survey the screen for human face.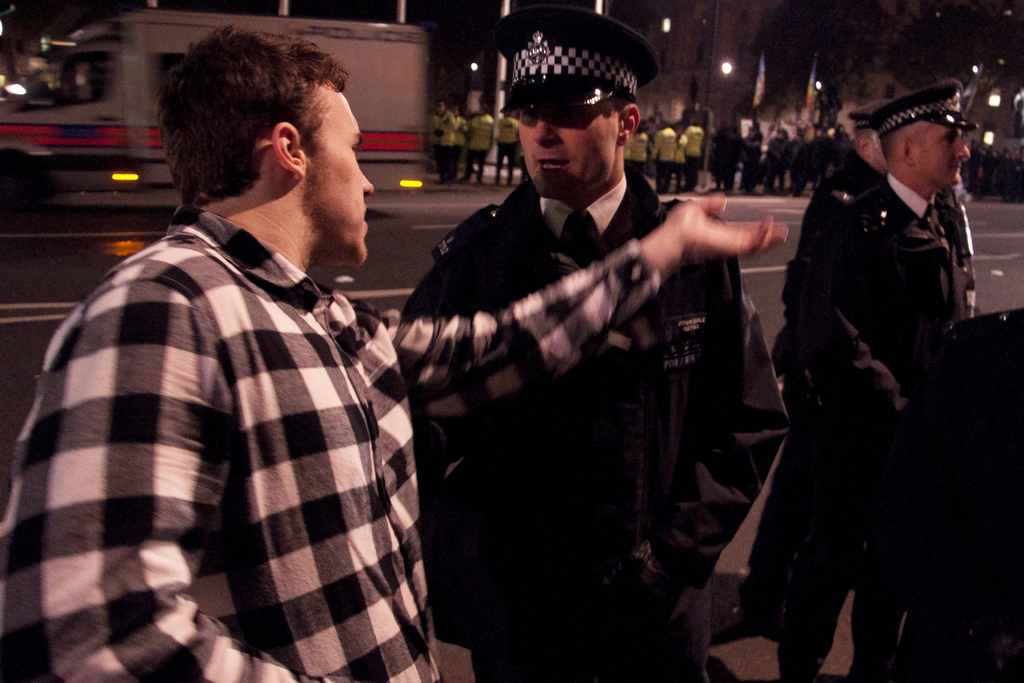
Survey found: crop(915, 121, 969, 186).
